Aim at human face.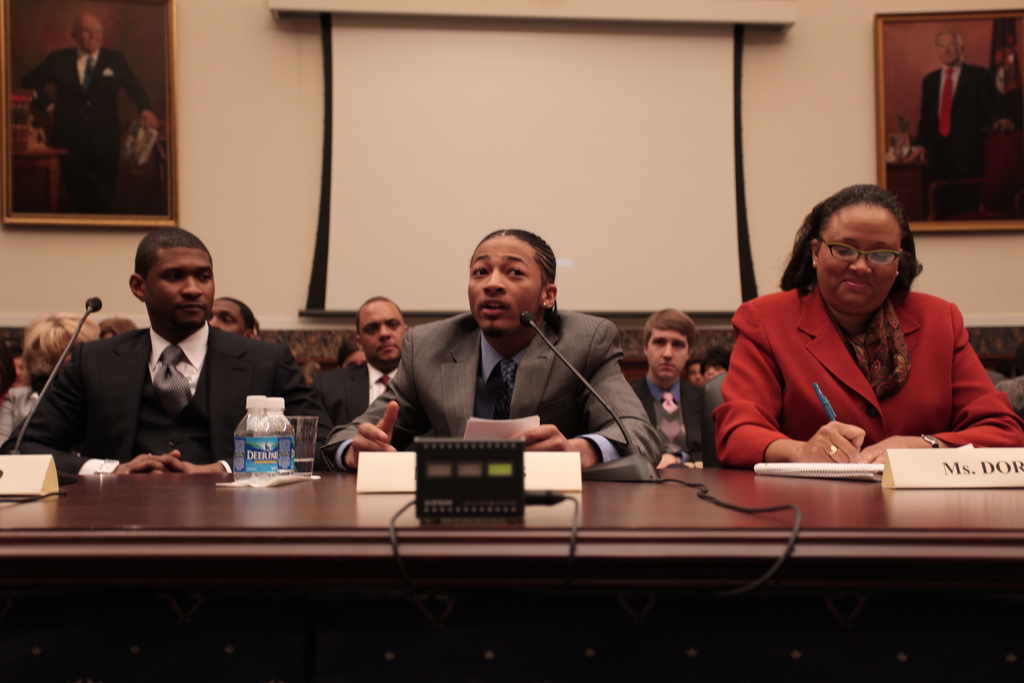
Aimed at locate(706, 367, 723, 381).
